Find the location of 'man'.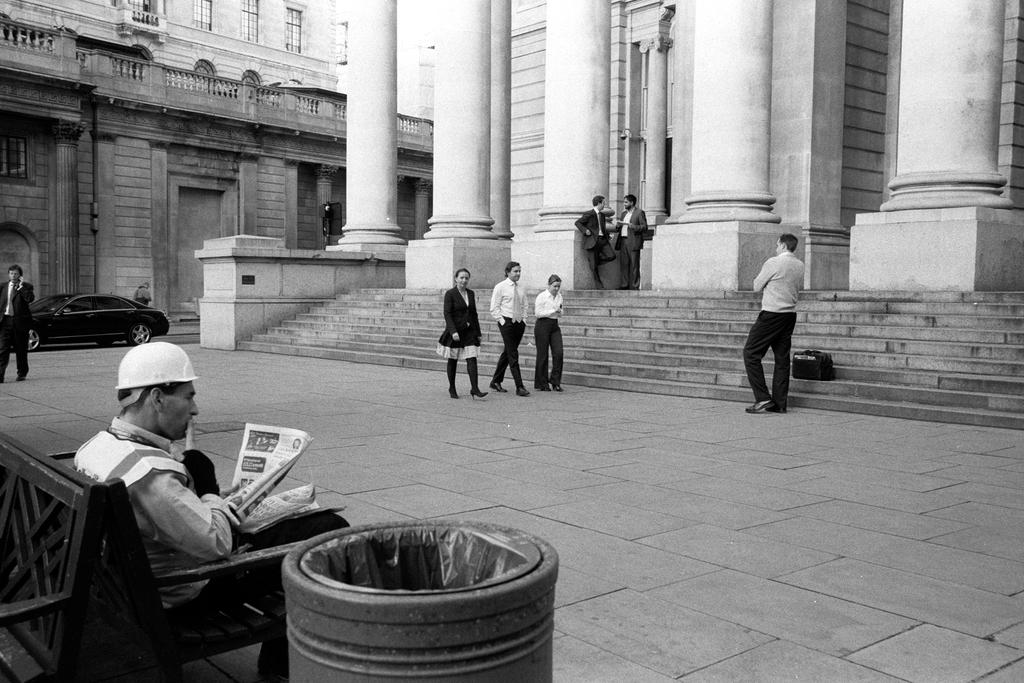
Location: pyautogui.locateOnScreen(614, 192, 650, 291).
